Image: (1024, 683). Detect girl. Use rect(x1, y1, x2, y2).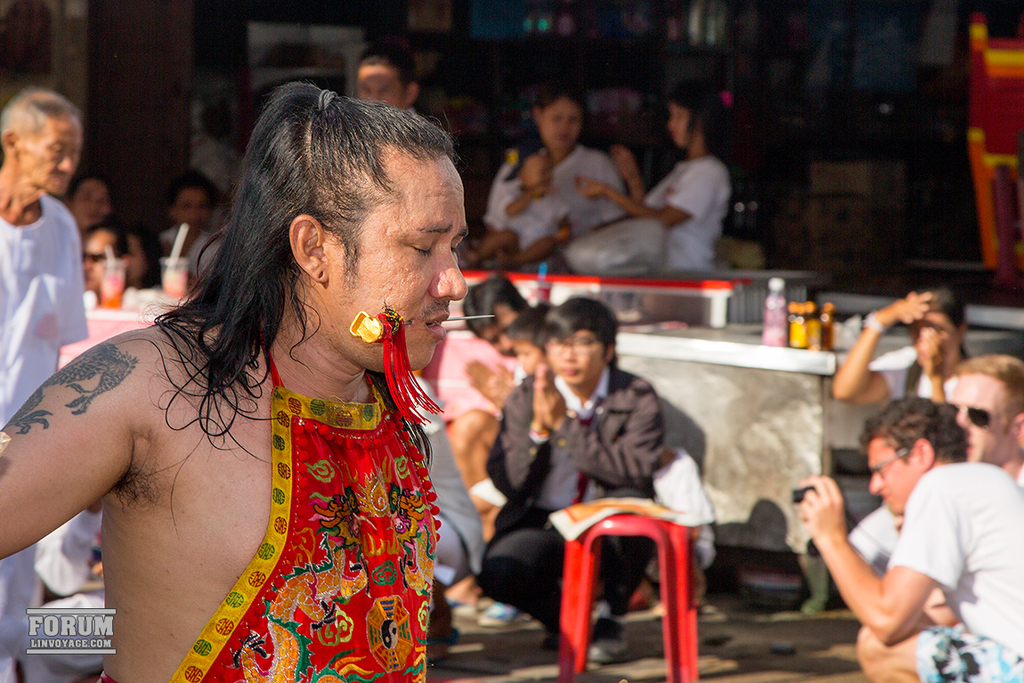
rect(571, 85, 727, 267).
